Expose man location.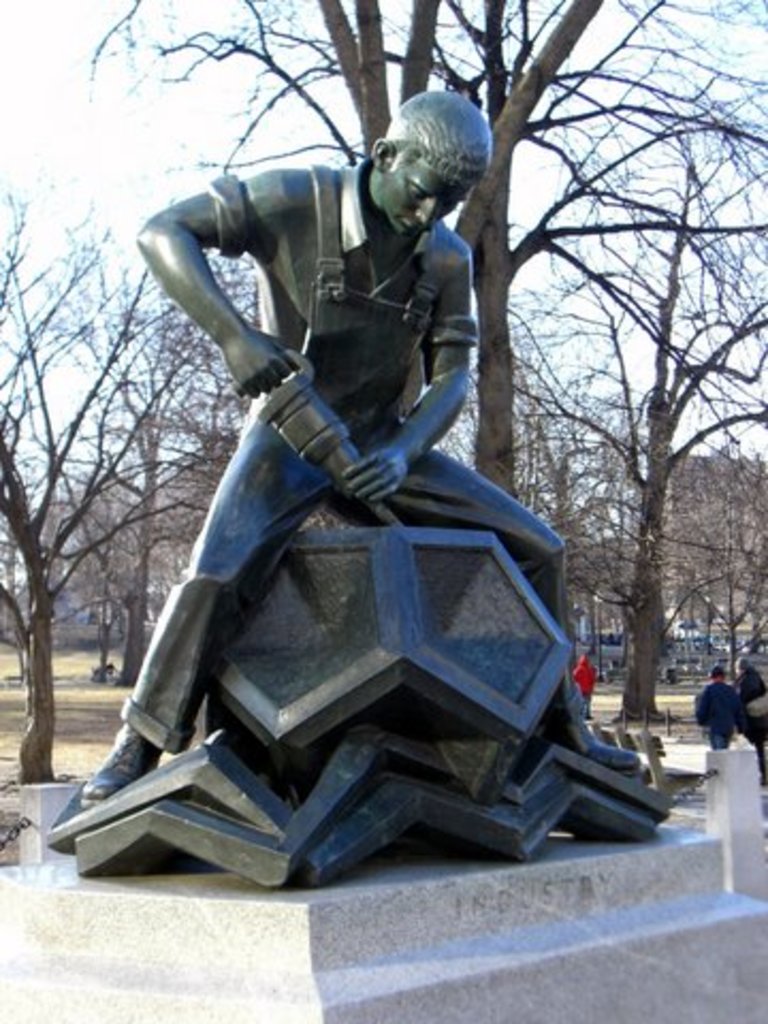
Exposed at (left=689, top=666, right=725, bottom=777).
